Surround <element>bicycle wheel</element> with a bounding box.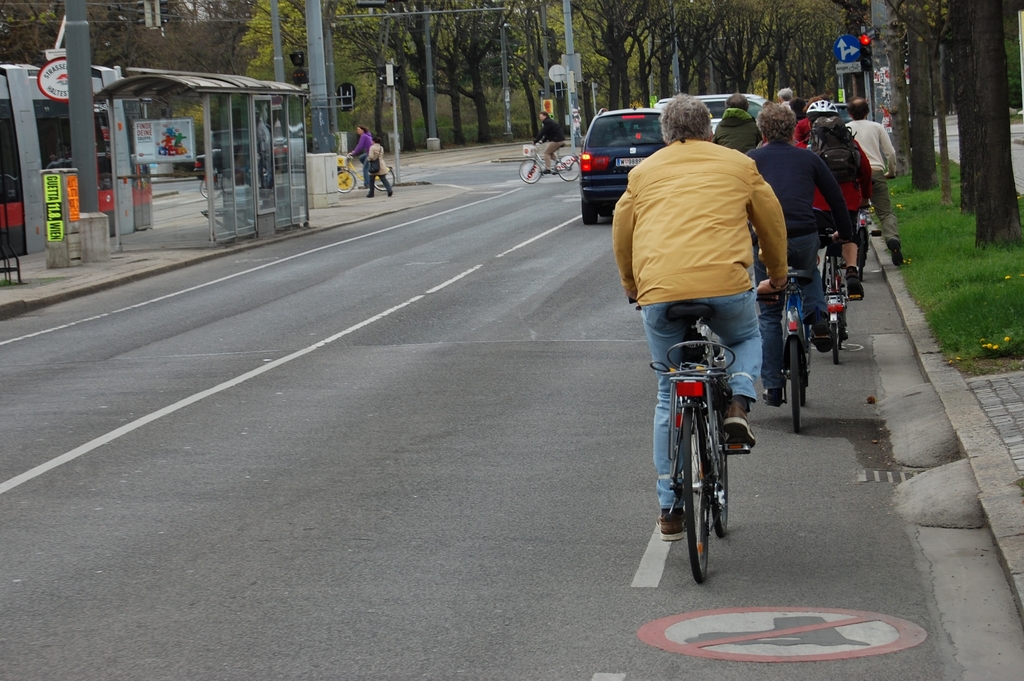
831/324/840/365.
